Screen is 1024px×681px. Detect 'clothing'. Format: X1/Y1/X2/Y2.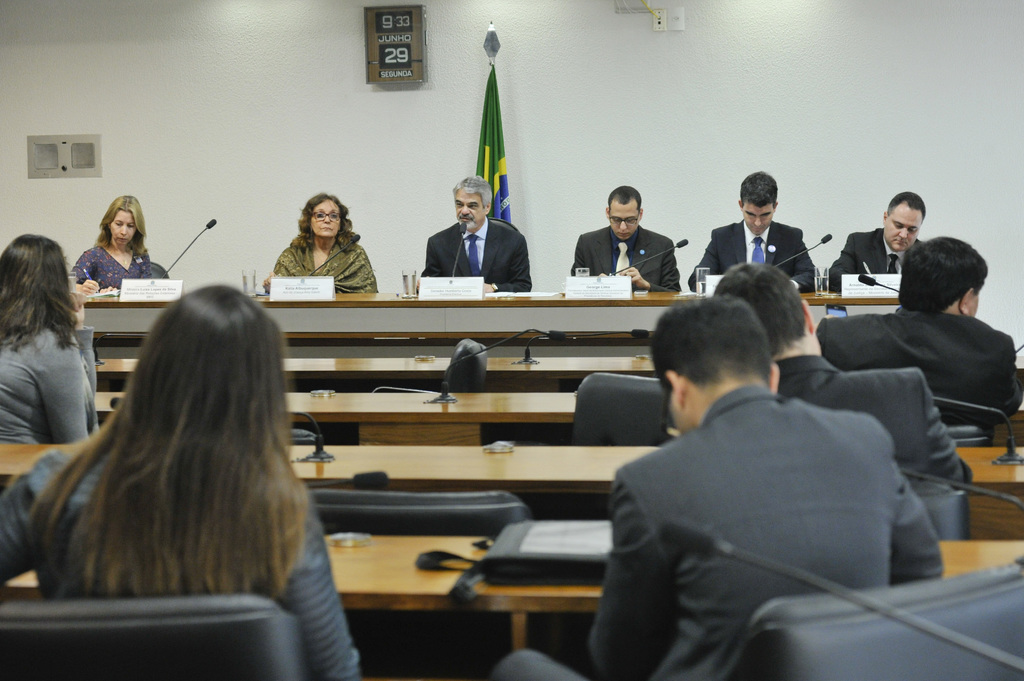
591/324/978/659.
